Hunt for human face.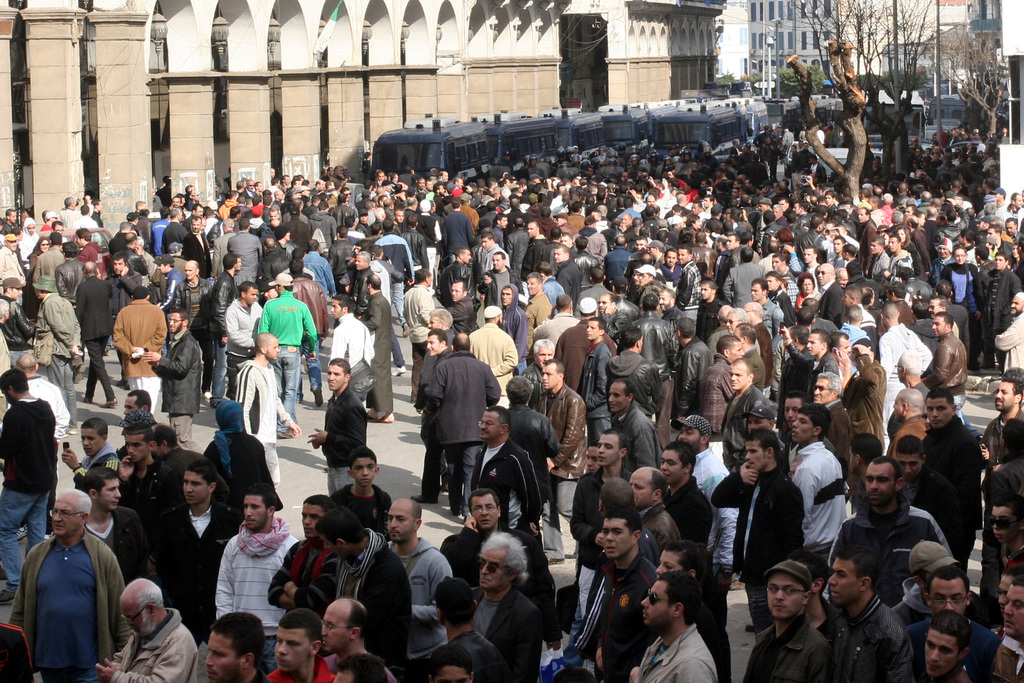
Hunted down at Rect(749, 284, 763, 302).
